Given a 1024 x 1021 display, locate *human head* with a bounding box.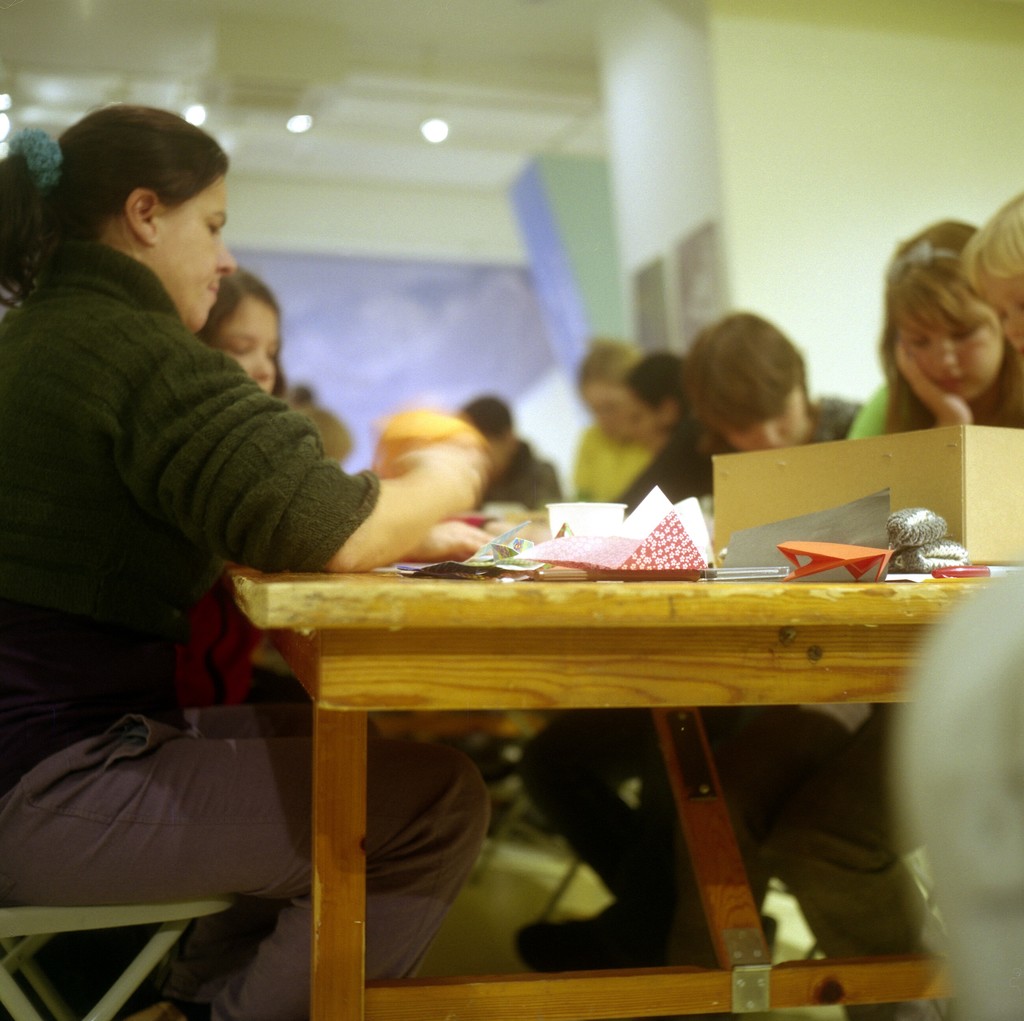
Located: crop(283, 378, 321, 411).
